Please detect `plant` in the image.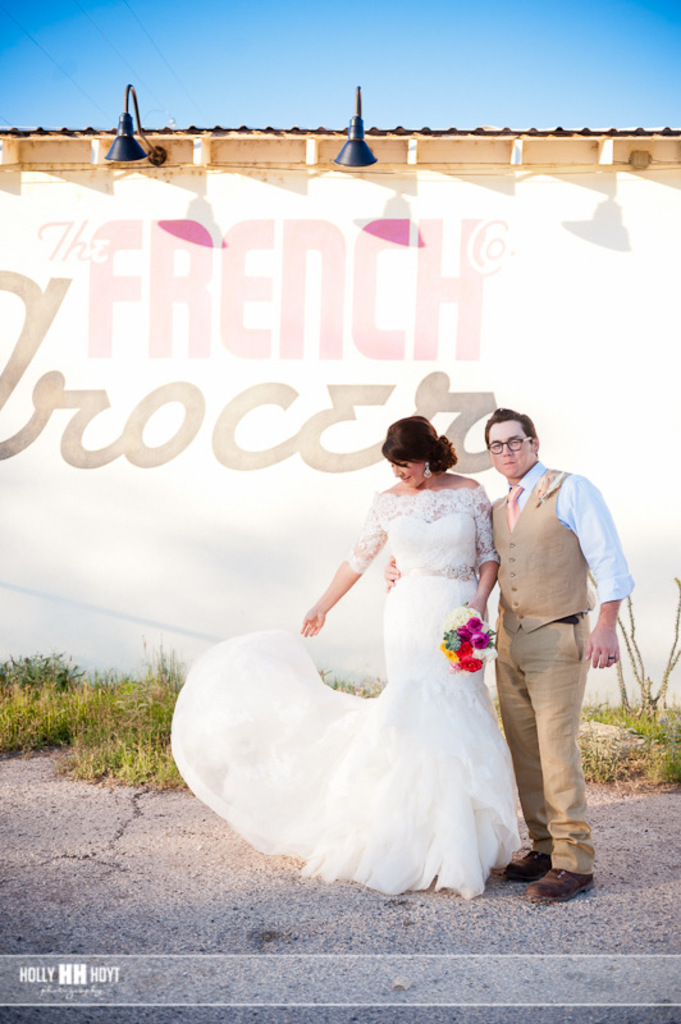
region(565, 562, 680, 815).
